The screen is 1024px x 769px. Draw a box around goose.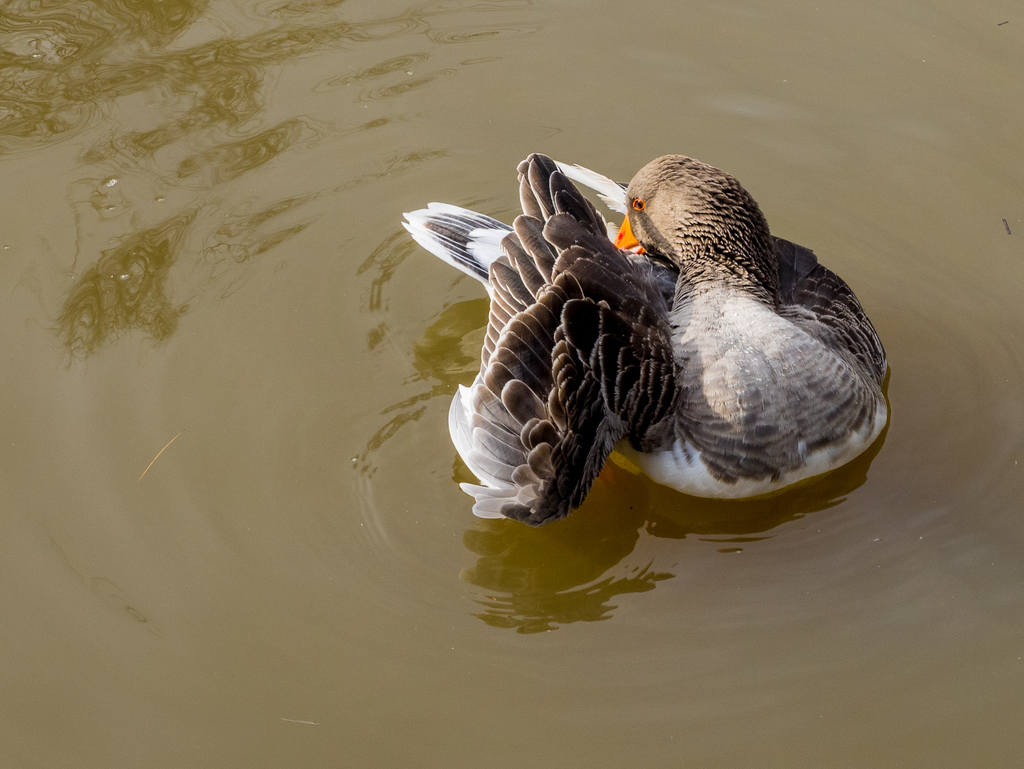
{"left": 390, "top": 141, "right": 893, "bottom": 531}.
